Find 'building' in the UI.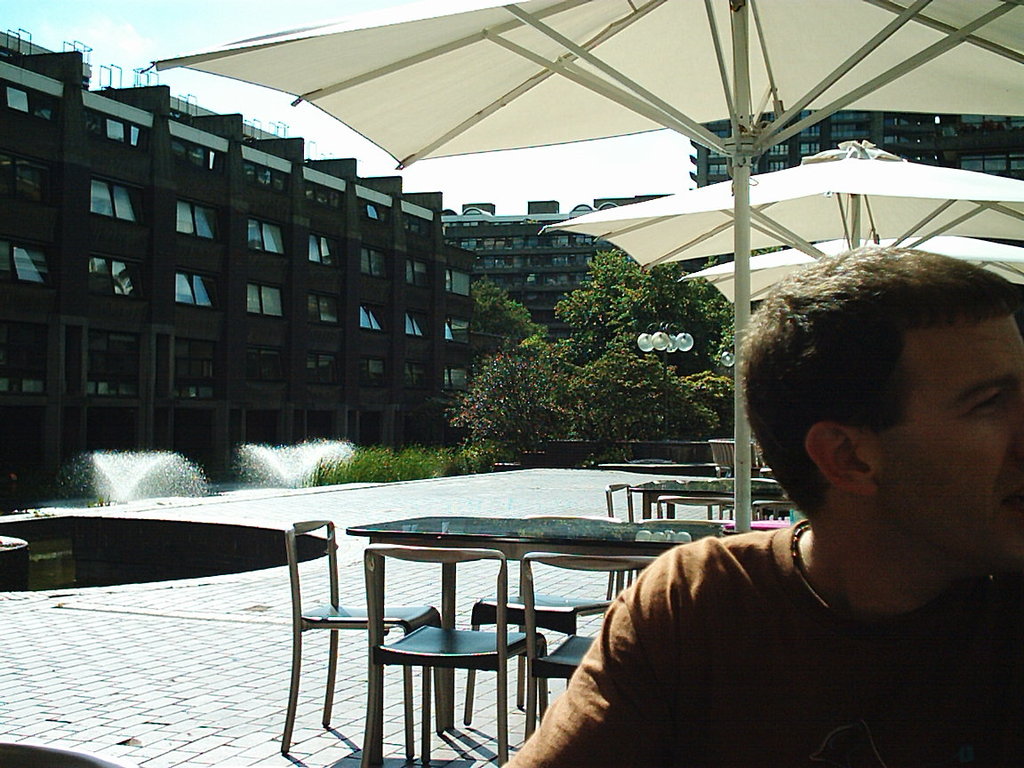
UI element at 686/110/1019/185.
